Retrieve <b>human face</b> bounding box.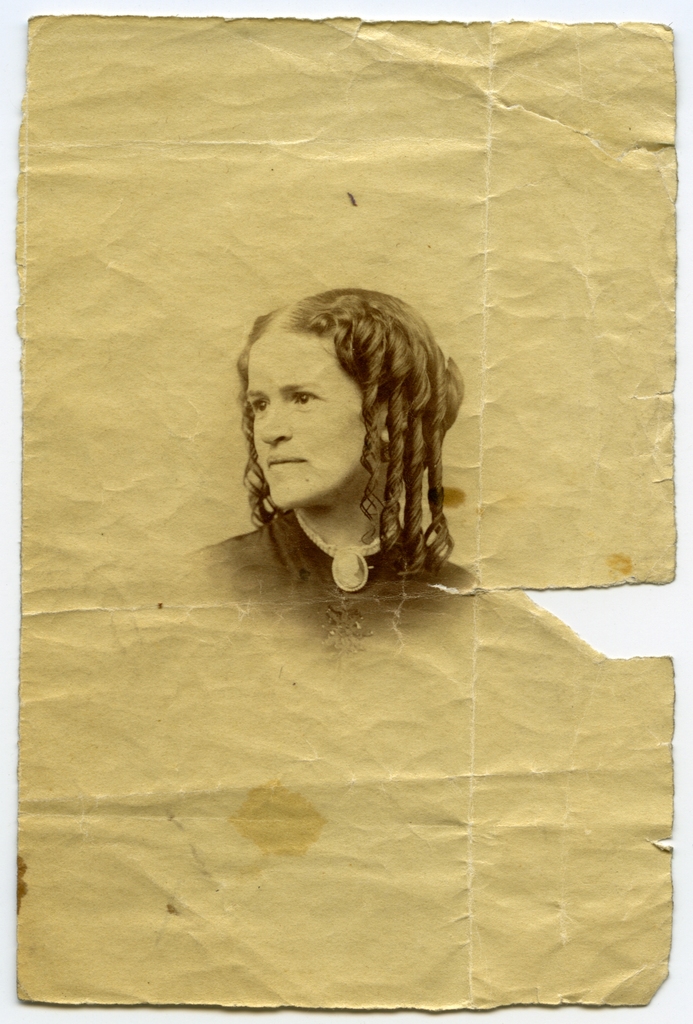
Bounding box: 252 332 377 518.
